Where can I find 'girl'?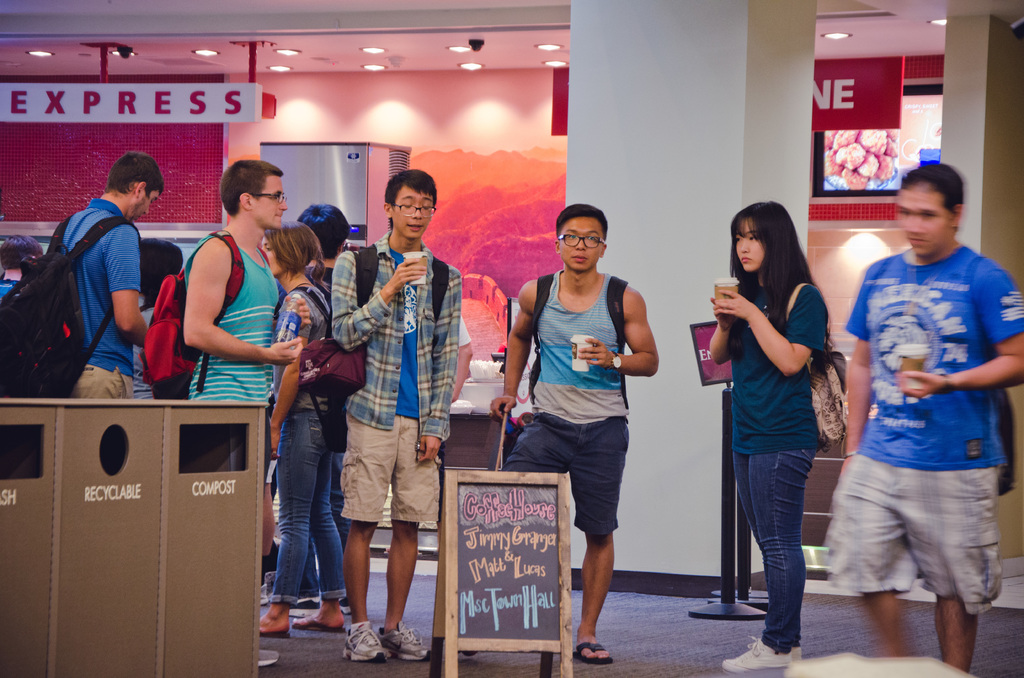
You can find it at (251,216,344,633).
